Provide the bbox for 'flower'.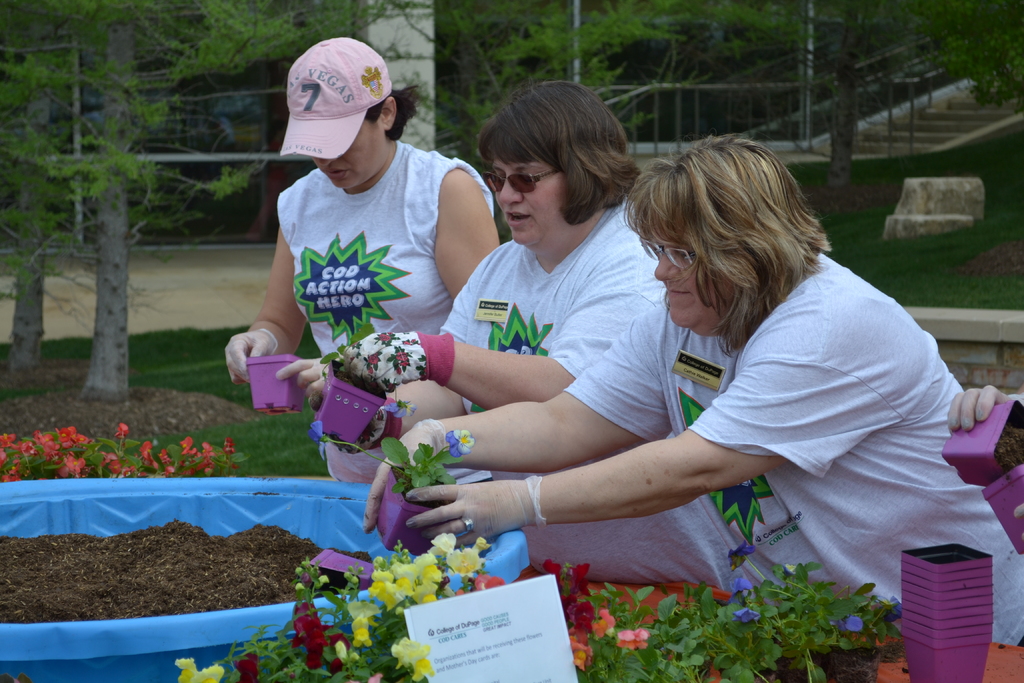
left=844, top=613, right=865, bottom=633.
